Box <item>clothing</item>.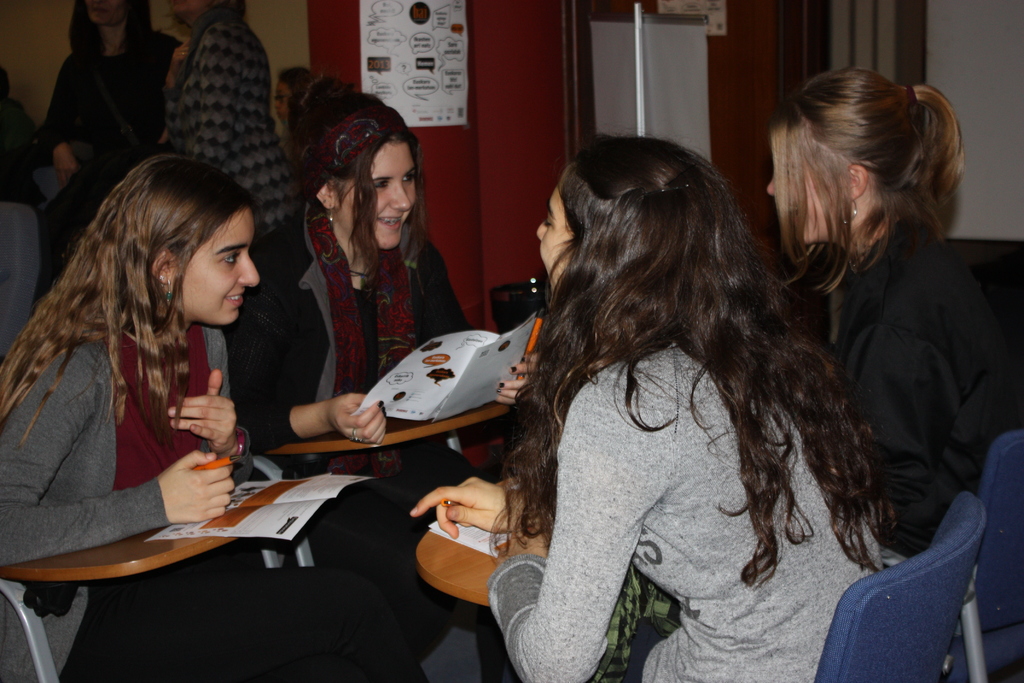
(33,24,179,294).
